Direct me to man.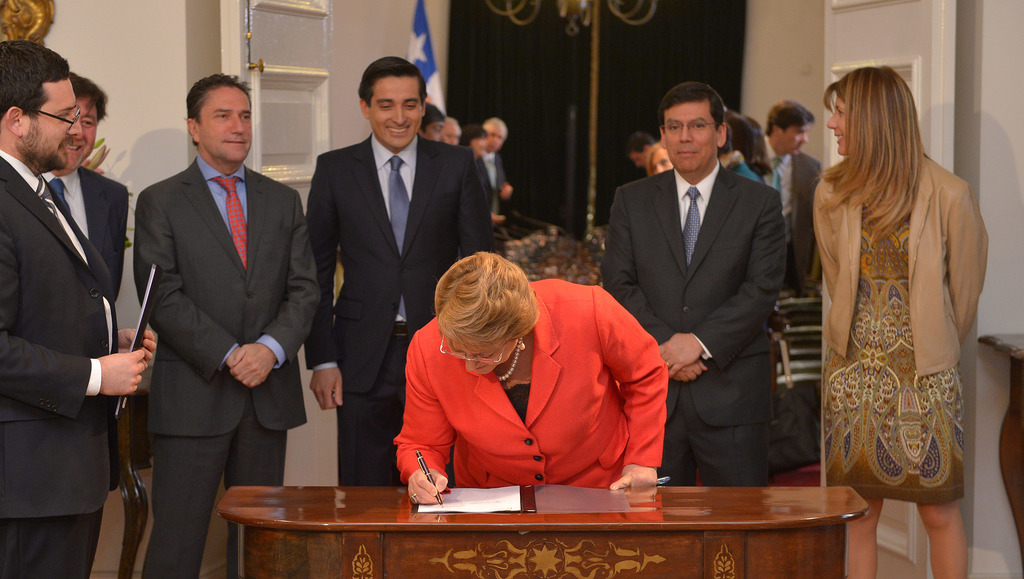
Direction: crop(299, 51, 499, 485).
